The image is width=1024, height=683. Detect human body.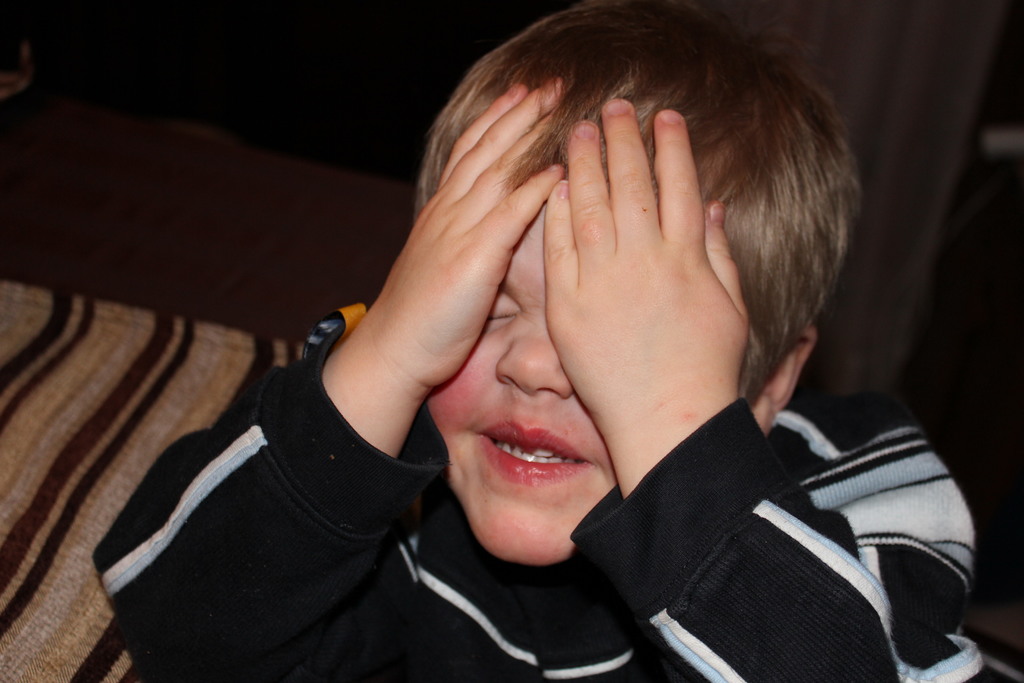
Detection: 194:0:932:643.
